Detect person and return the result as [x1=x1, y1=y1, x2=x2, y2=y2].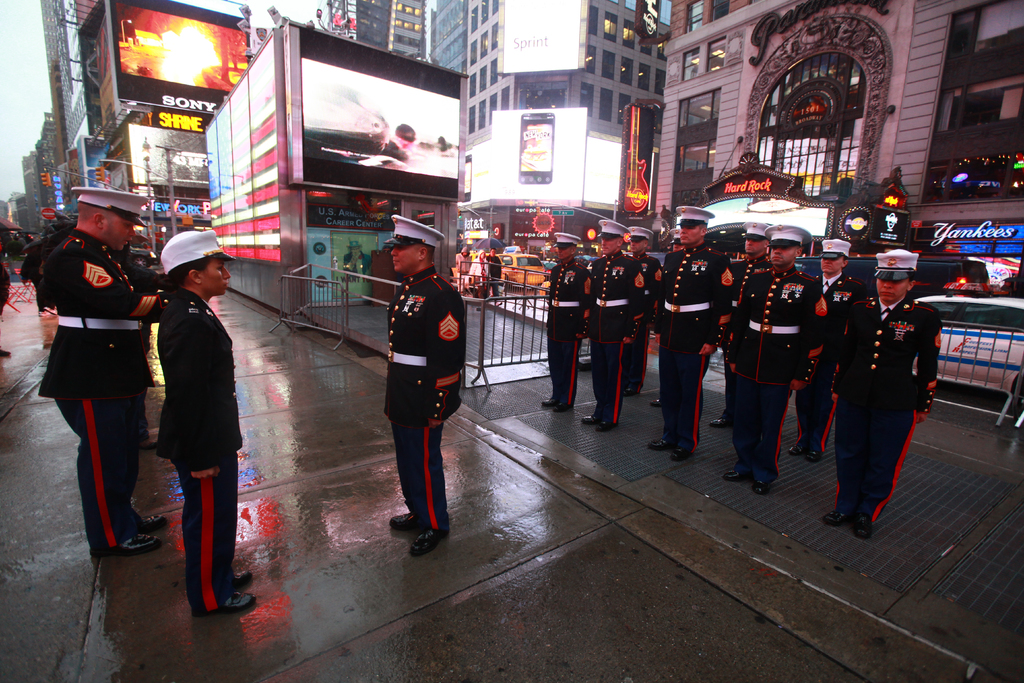
[x1=533, y1=227, x2=586, y2=418].
